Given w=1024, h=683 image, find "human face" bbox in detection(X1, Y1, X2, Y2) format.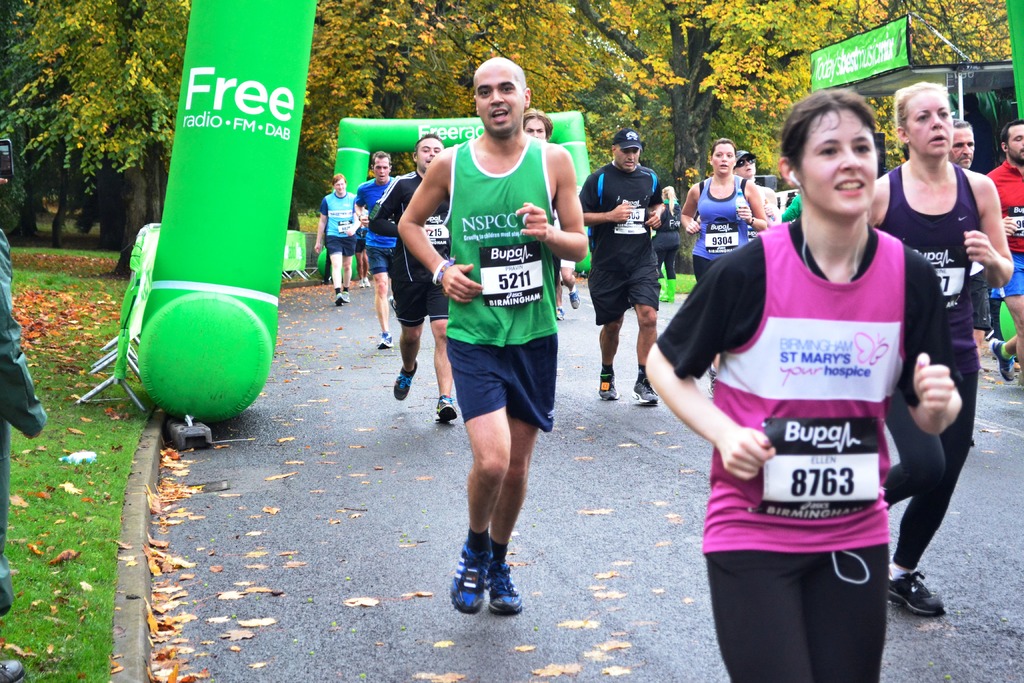
detection(335, 181, 346, 193).
